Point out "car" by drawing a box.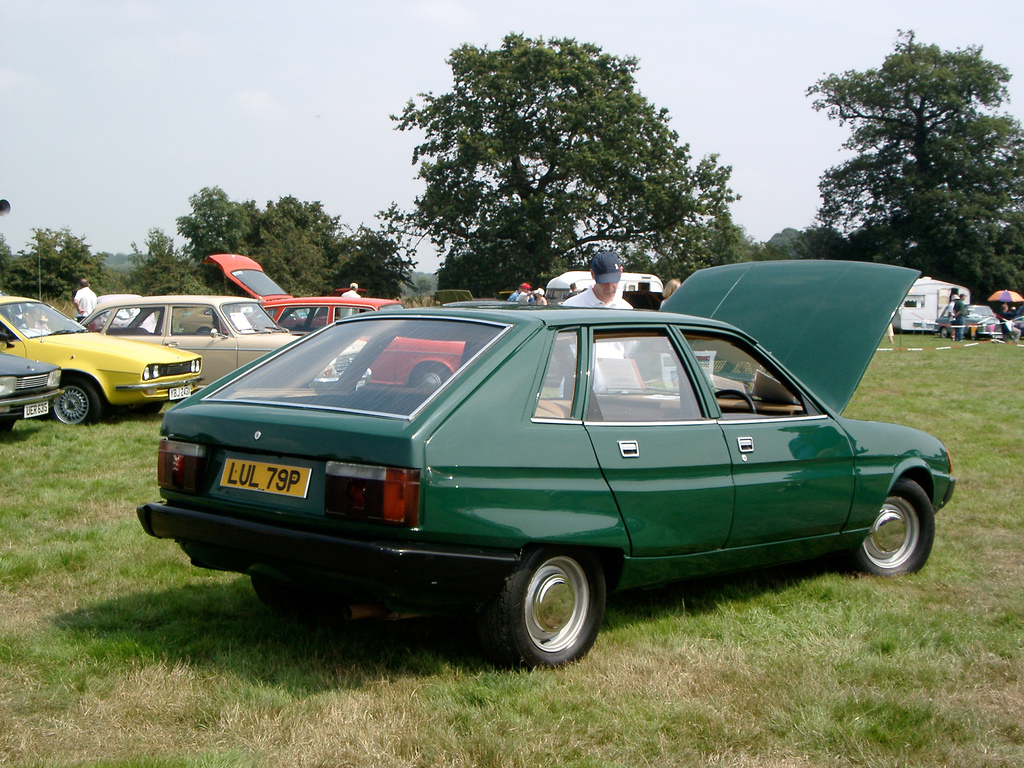
l=212, t=250, r=464, b=392.
